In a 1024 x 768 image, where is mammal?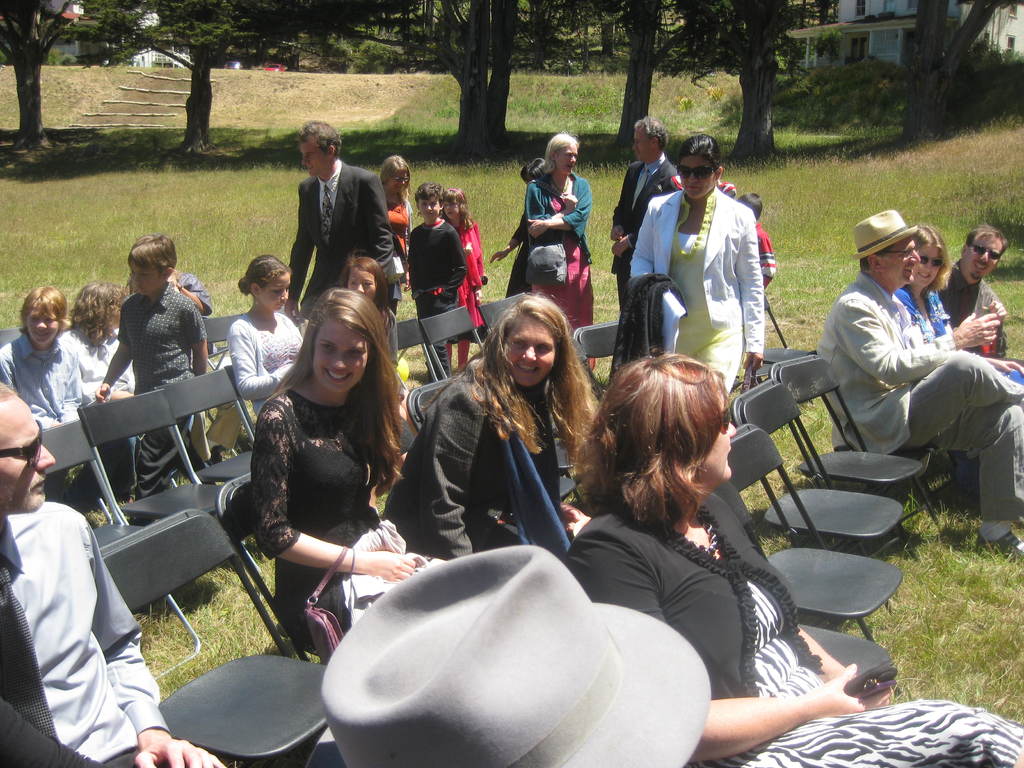
x1=607 y1=117 x2=680 y2=314.
